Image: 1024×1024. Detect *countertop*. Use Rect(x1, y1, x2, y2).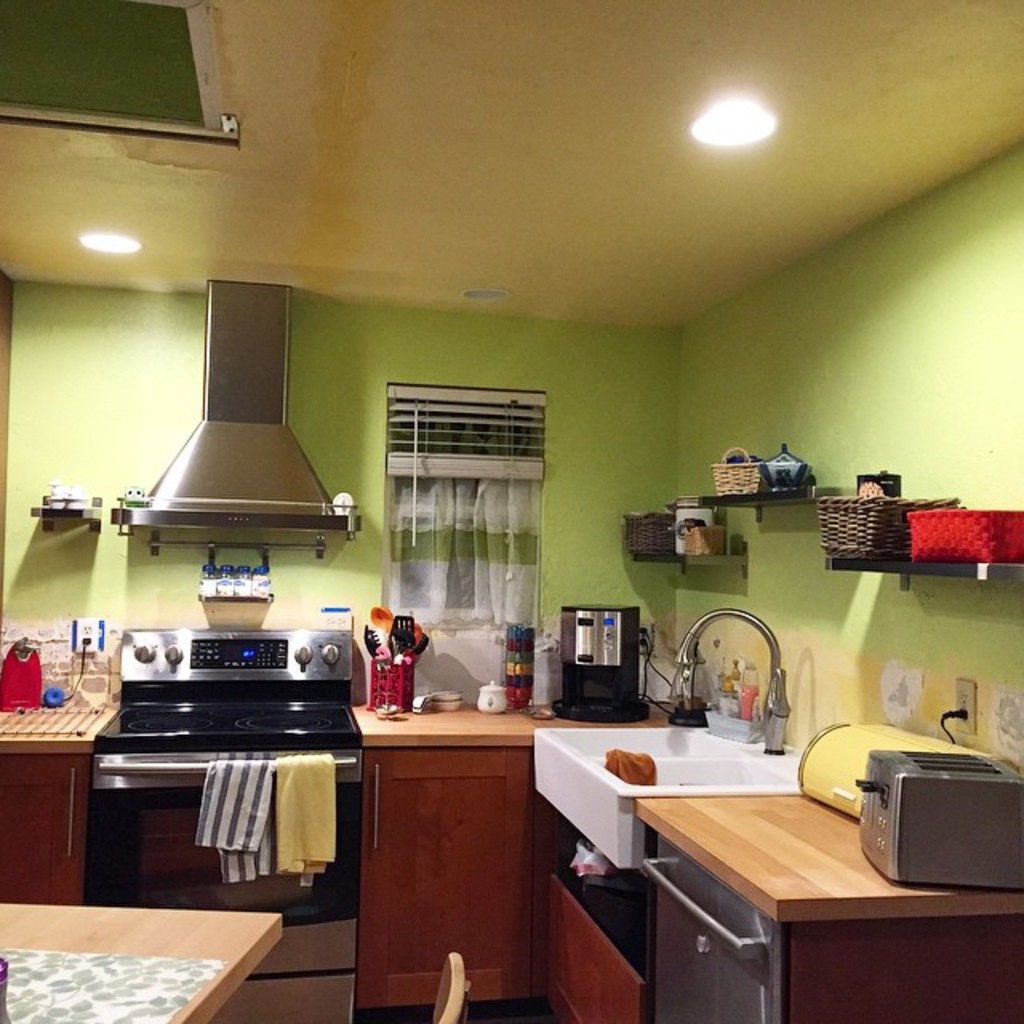
Rect(0, 688, 1021, 1022).
